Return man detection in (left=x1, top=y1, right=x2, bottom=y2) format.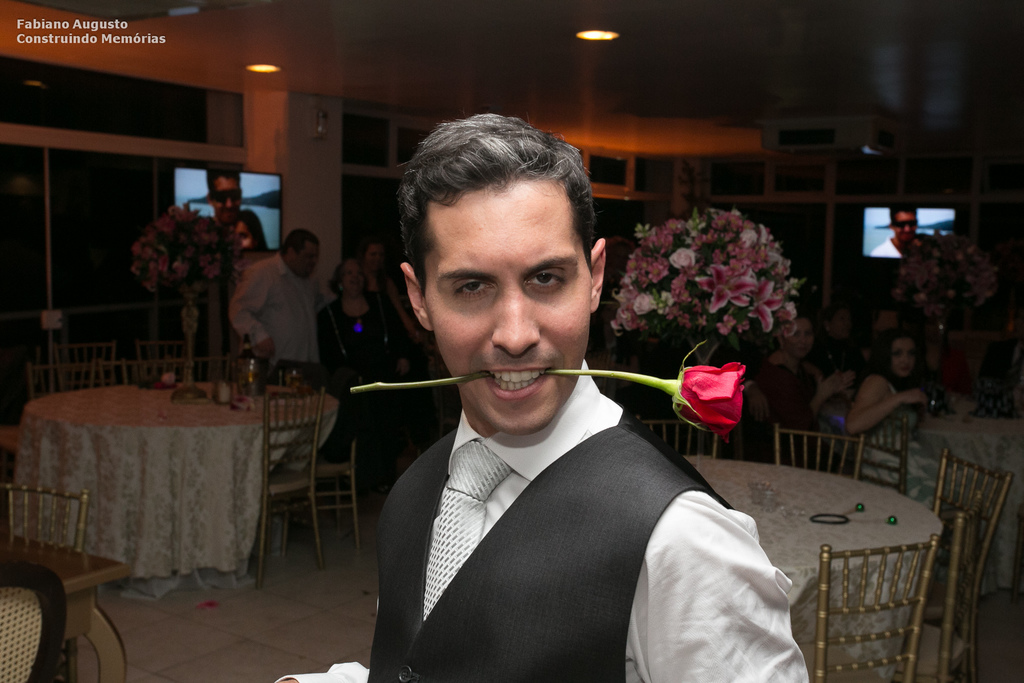
(left=223, top=228, right=328, bottom=387).
